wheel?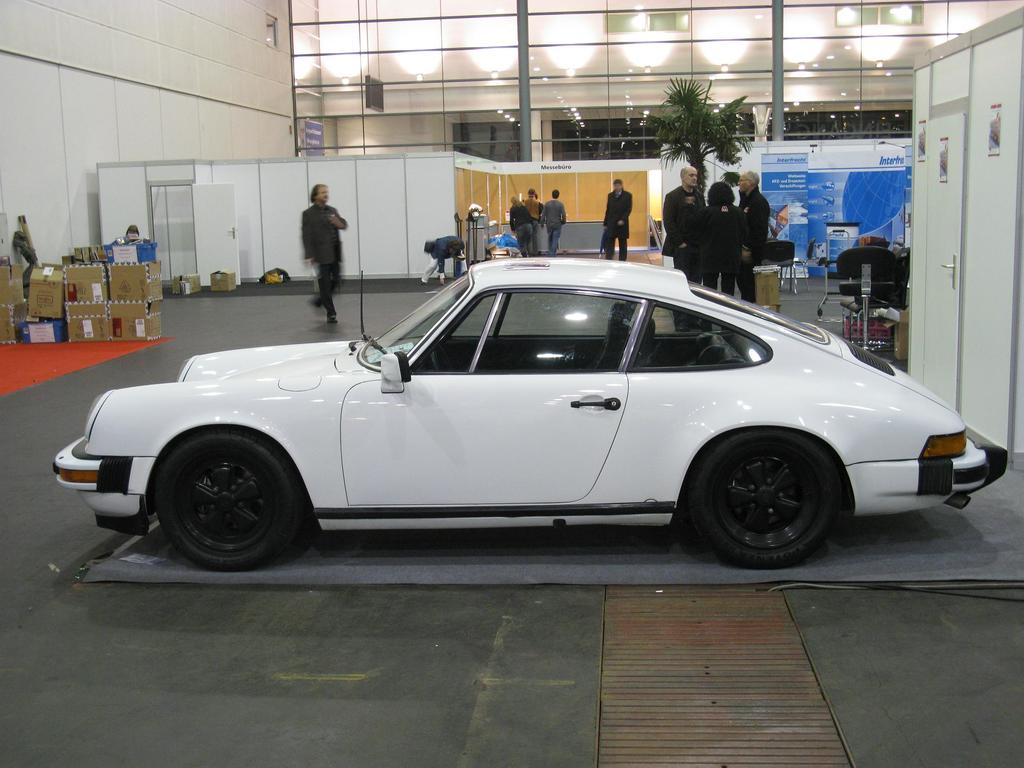
153/427/312/567
